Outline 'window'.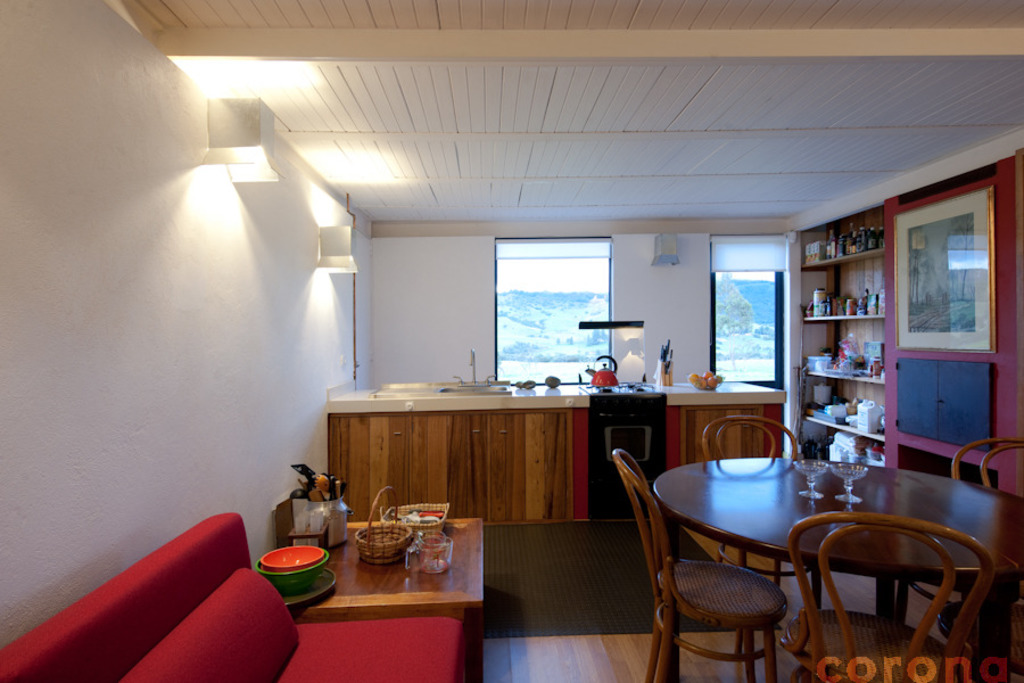
Outline: box(711, 233, 803, 395).
